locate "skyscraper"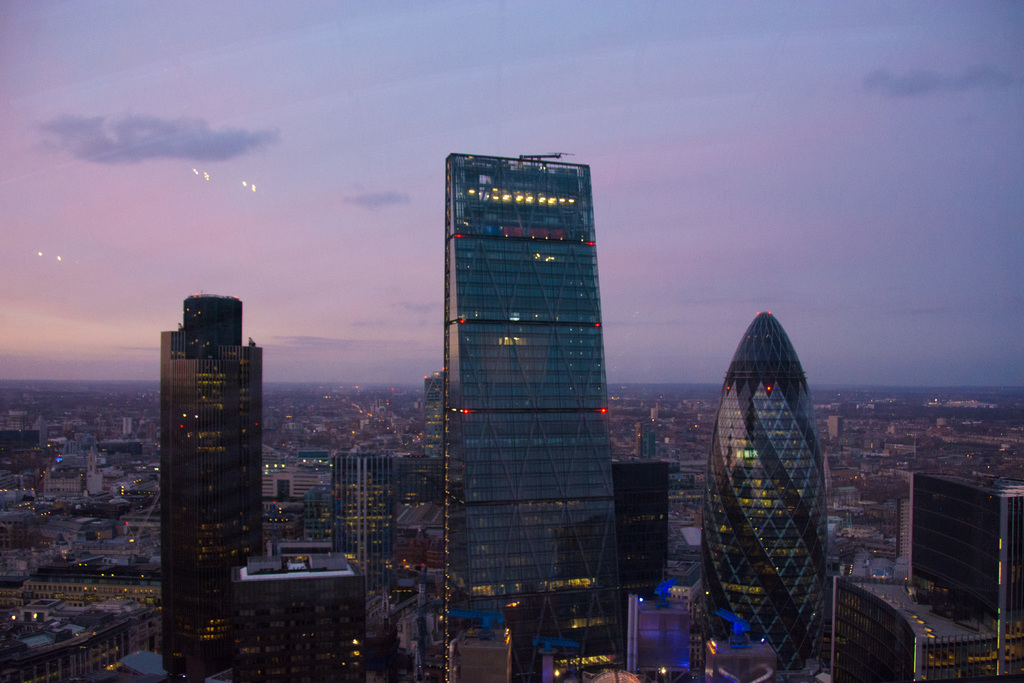
824:467:1018:682
